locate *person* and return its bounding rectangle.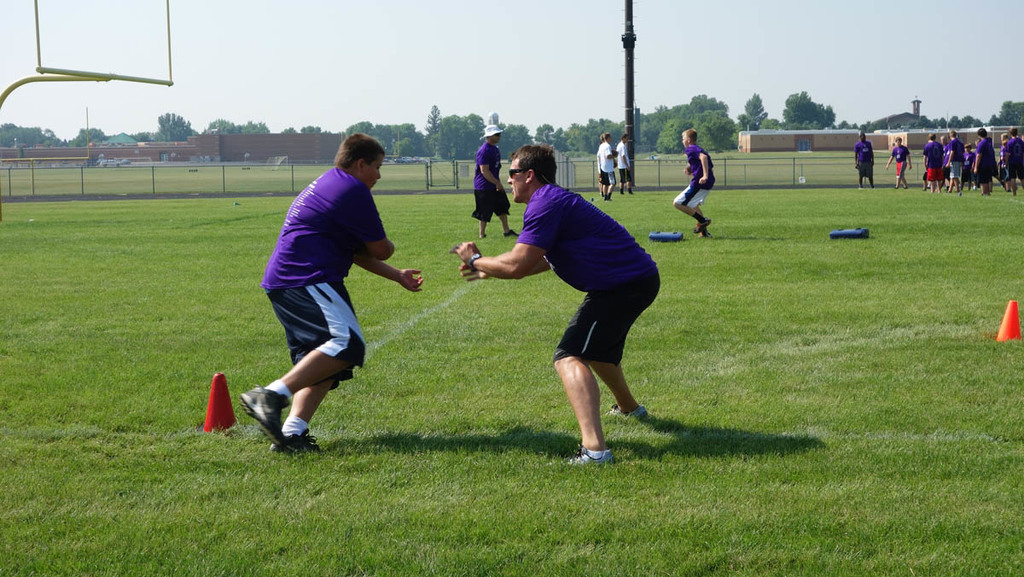
Rect(449, 143, 663, 471).
